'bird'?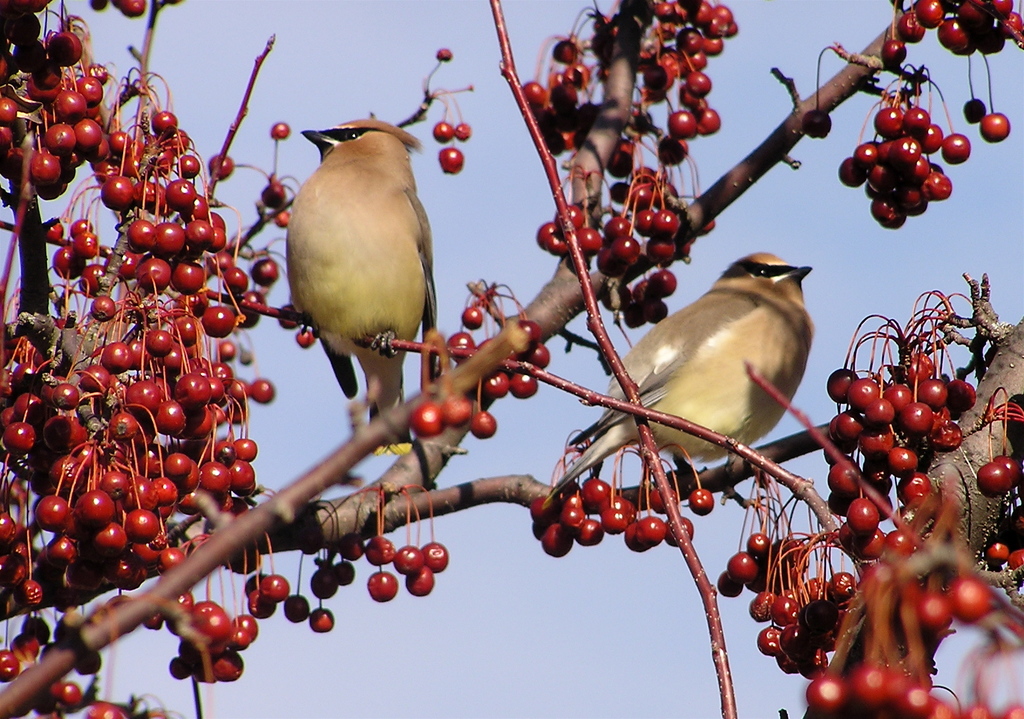
Rect(547, 252, 813, 510)
